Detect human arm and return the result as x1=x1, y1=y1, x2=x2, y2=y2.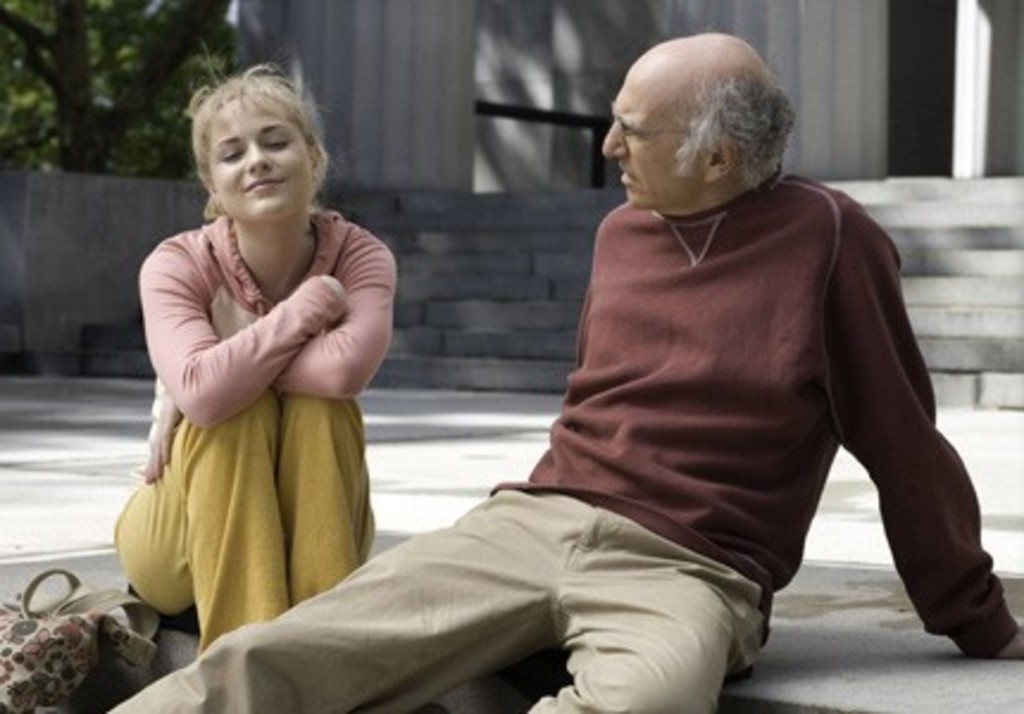
x1=141, y1=255, x2=341, y2=426.
